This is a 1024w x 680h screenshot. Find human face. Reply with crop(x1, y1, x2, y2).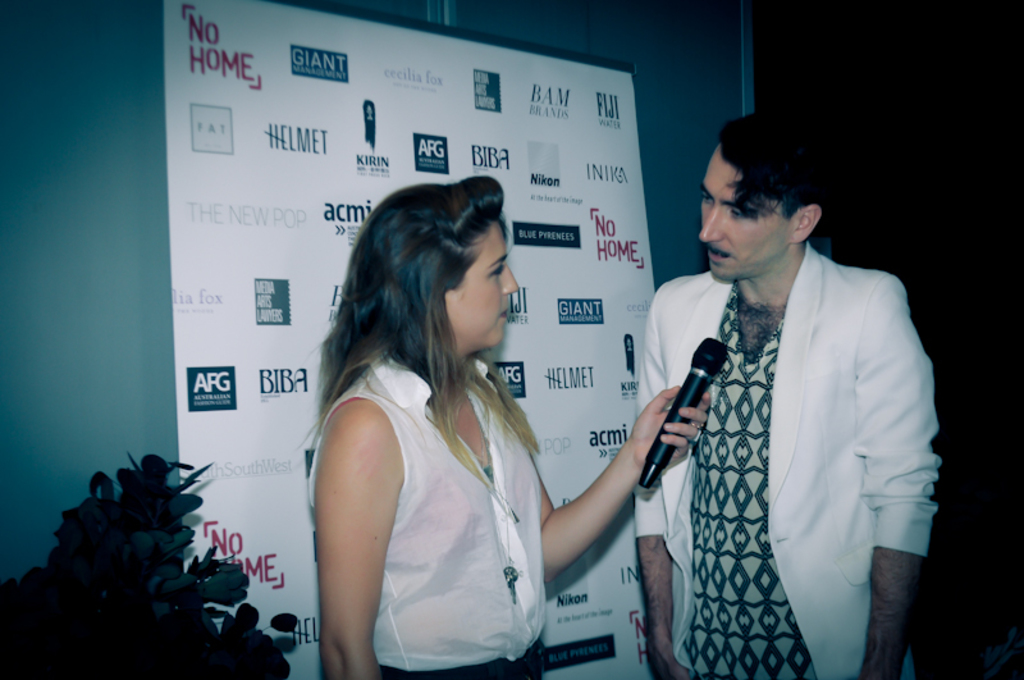
crop(442, 211, 518, 359).
